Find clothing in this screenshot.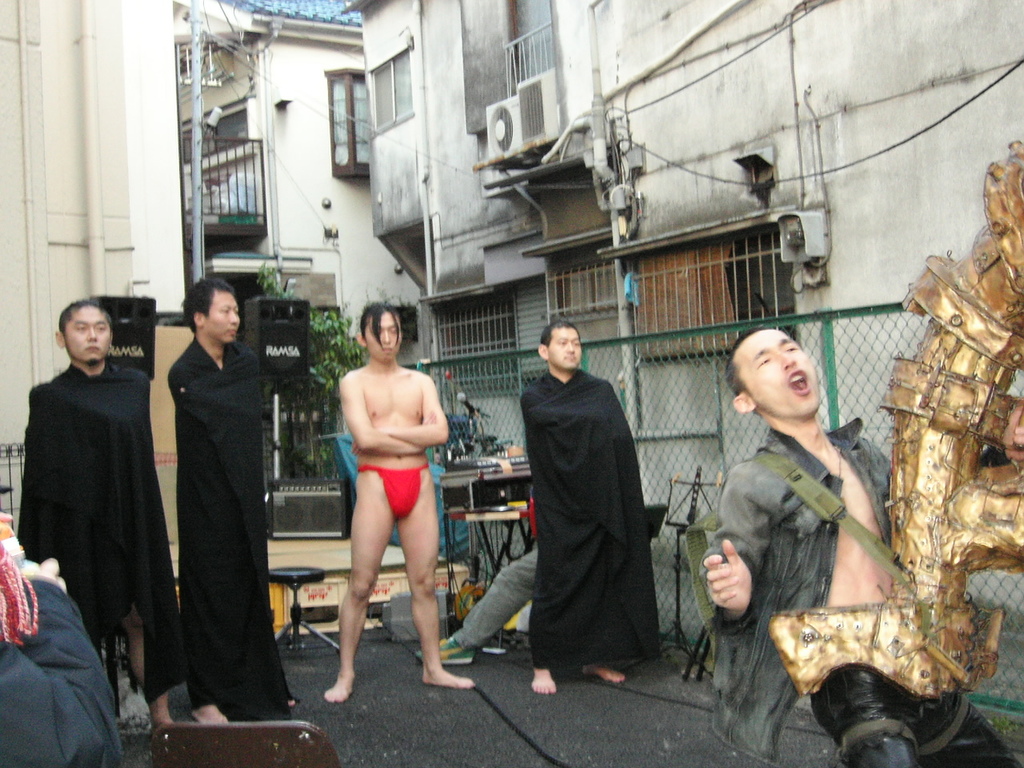
The bounding box for clothing is (left=17, top=358, right=181, bottom=704).
